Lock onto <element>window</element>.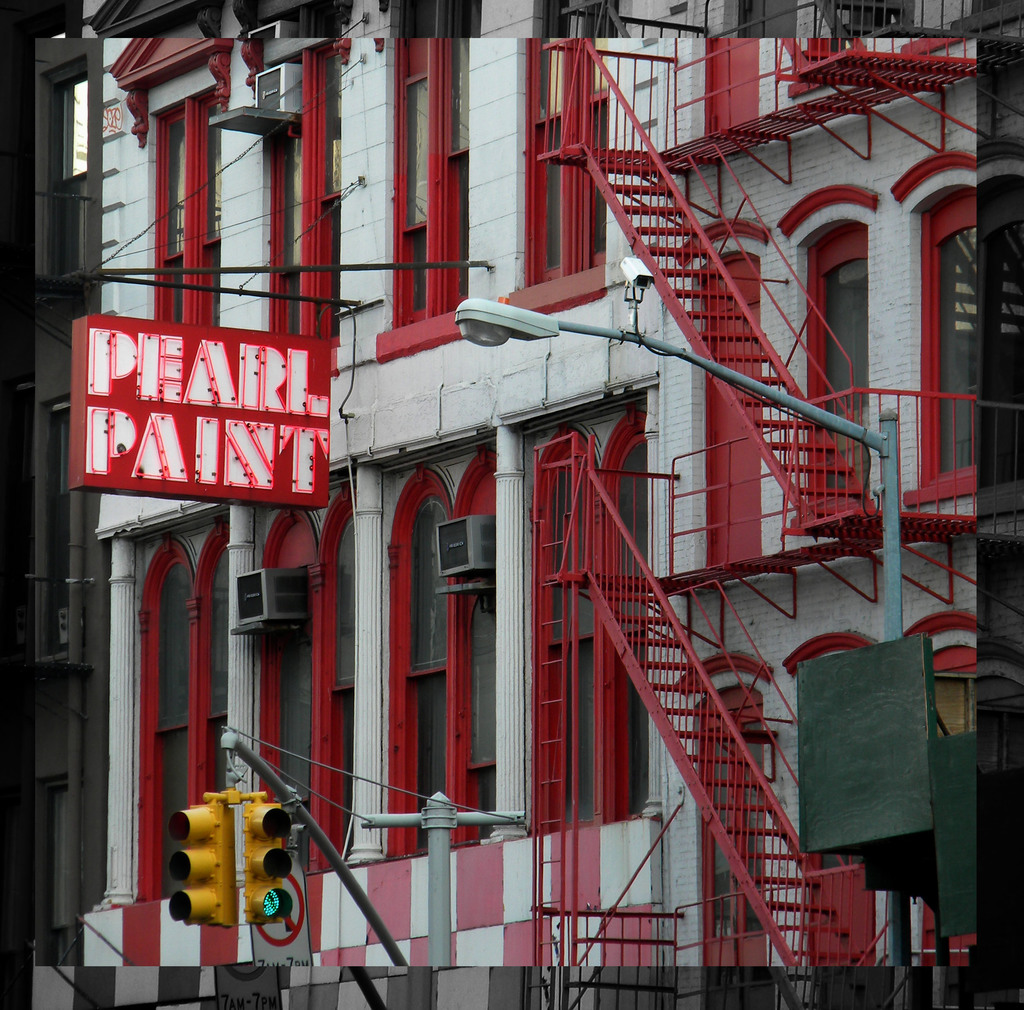
Locked: l=275, t=482, r=363, b=849.
